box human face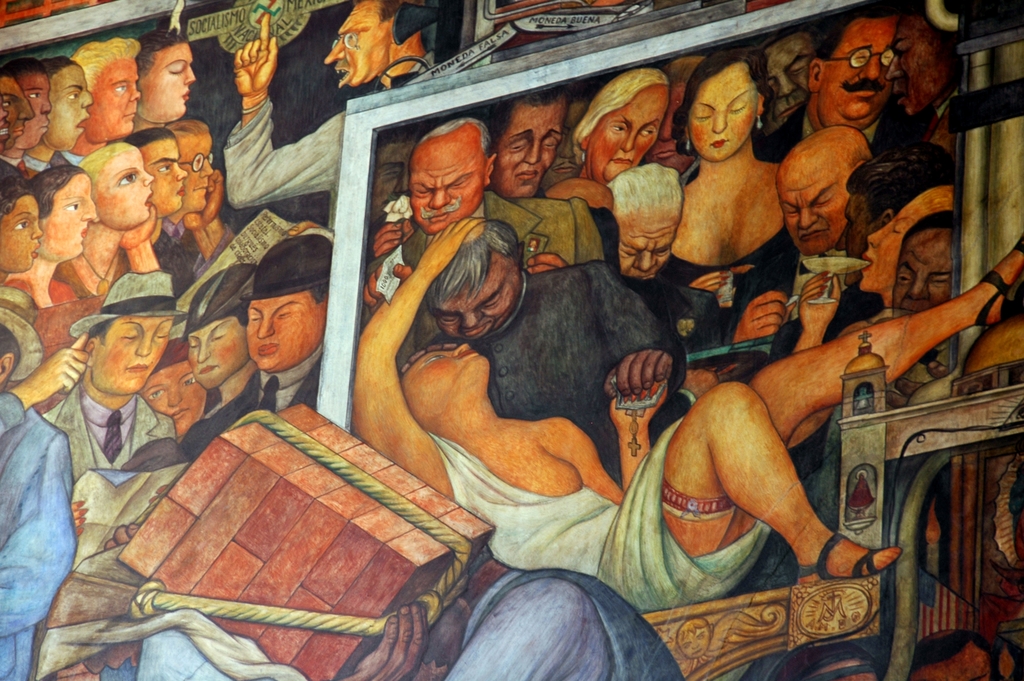
[left=143, top=136, right=187, bottom=220]
